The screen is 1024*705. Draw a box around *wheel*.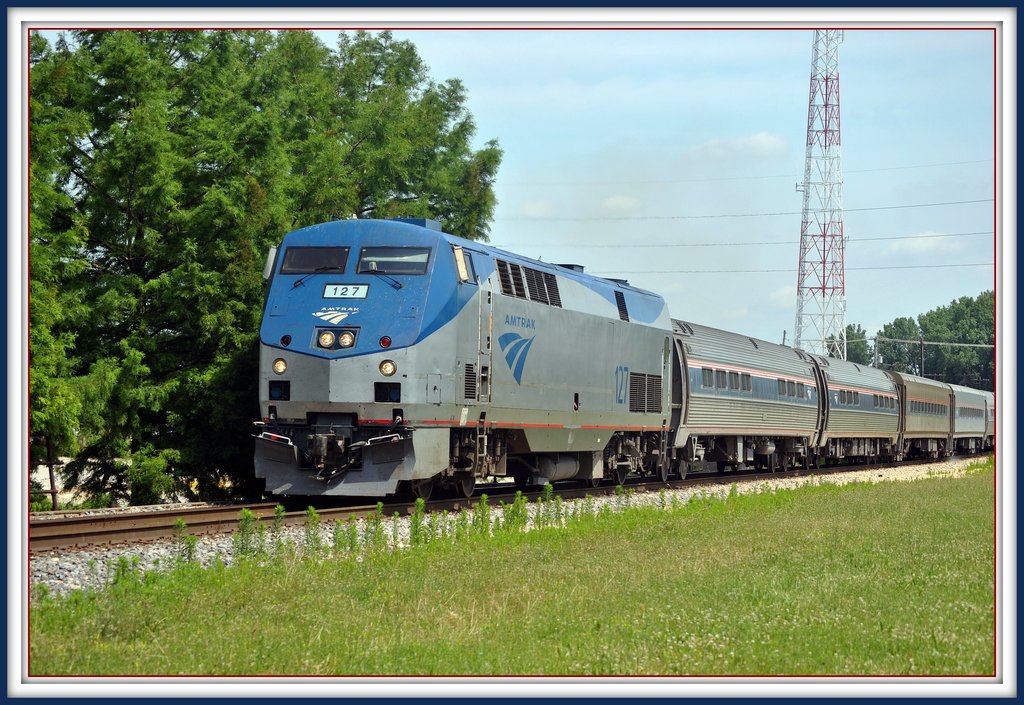
[x1=656, y1=454, x2=671, y2=484].
